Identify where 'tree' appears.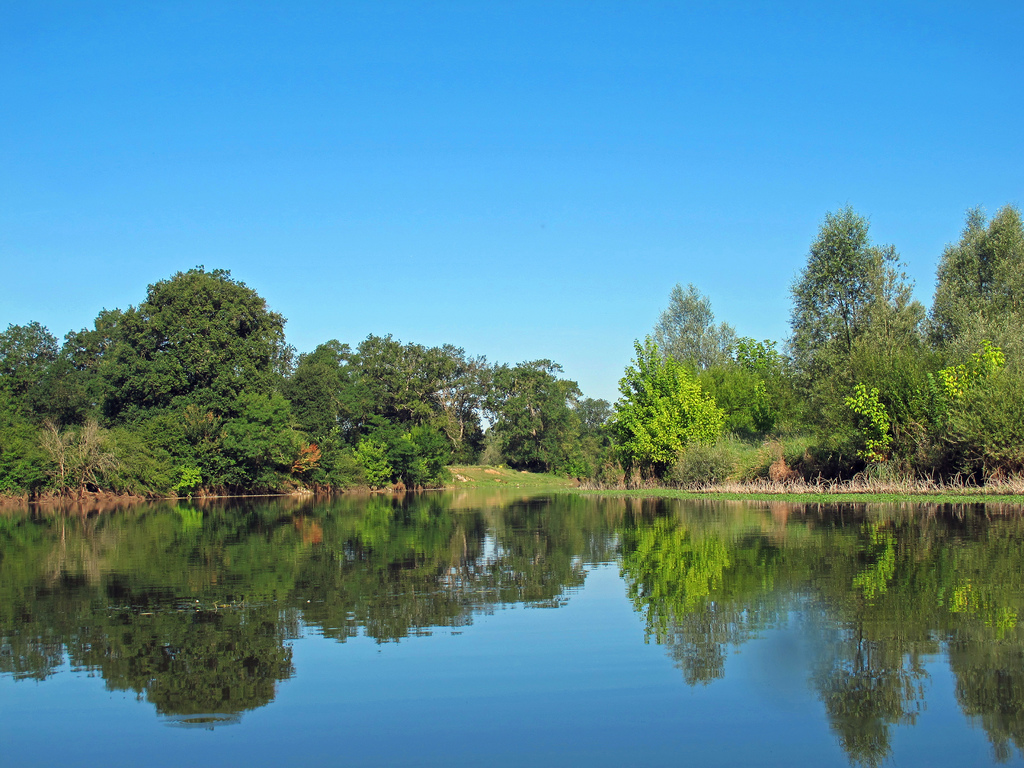
Appears at bbox(15, 363, 107, 428).
